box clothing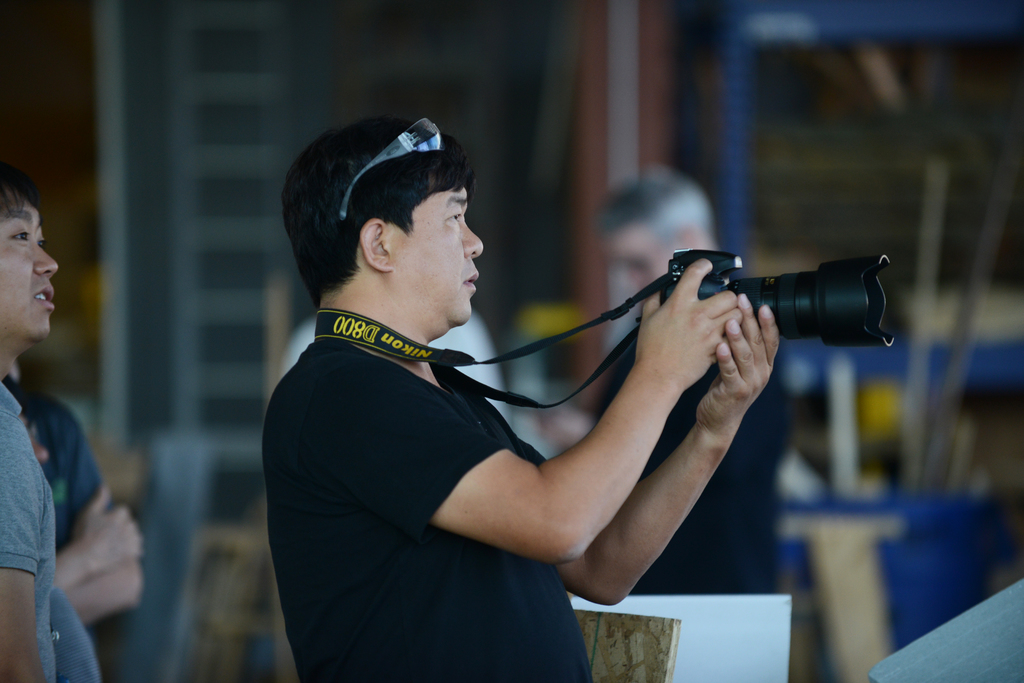
0 377 102 682
